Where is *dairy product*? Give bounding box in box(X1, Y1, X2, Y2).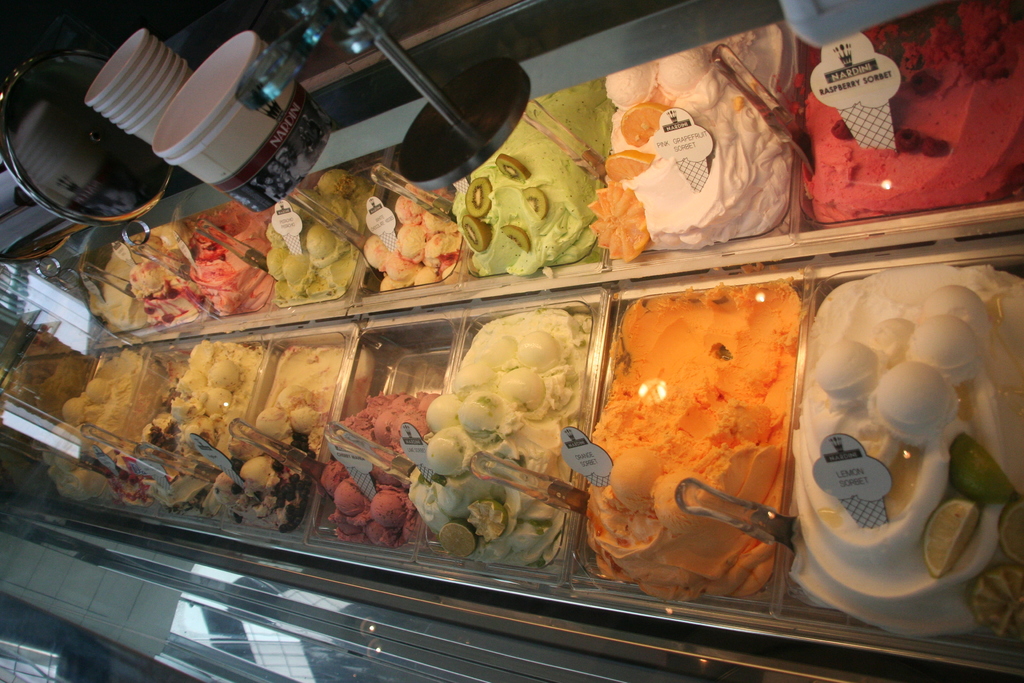
box(255, 175, 356, 308).
